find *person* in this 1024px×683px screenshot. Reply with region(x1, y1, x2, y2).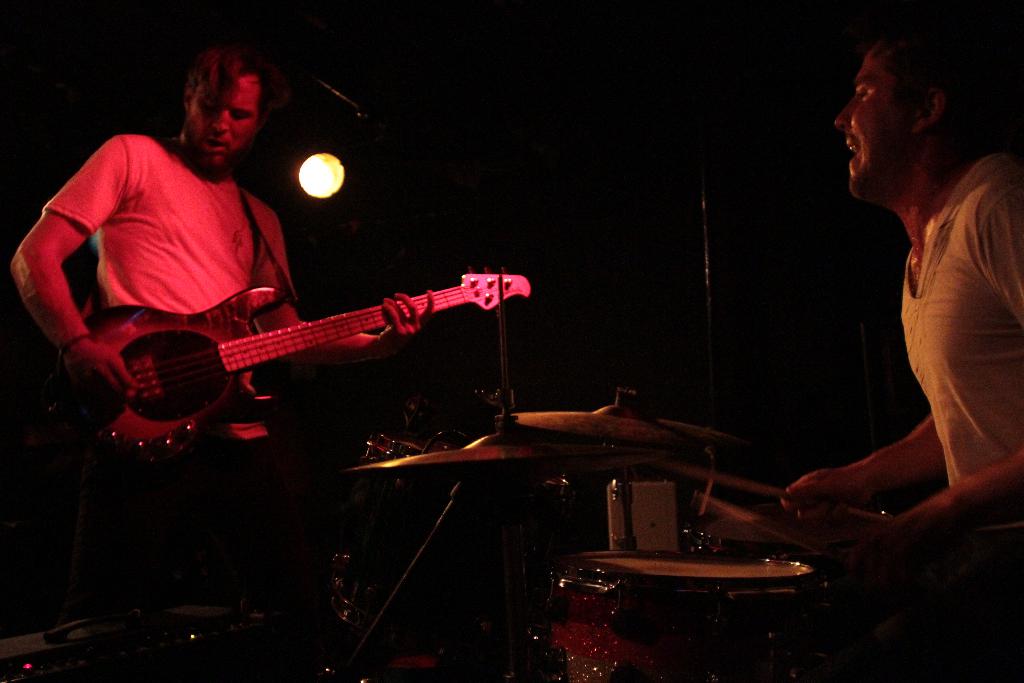
region(6, 44, 443, 613).
